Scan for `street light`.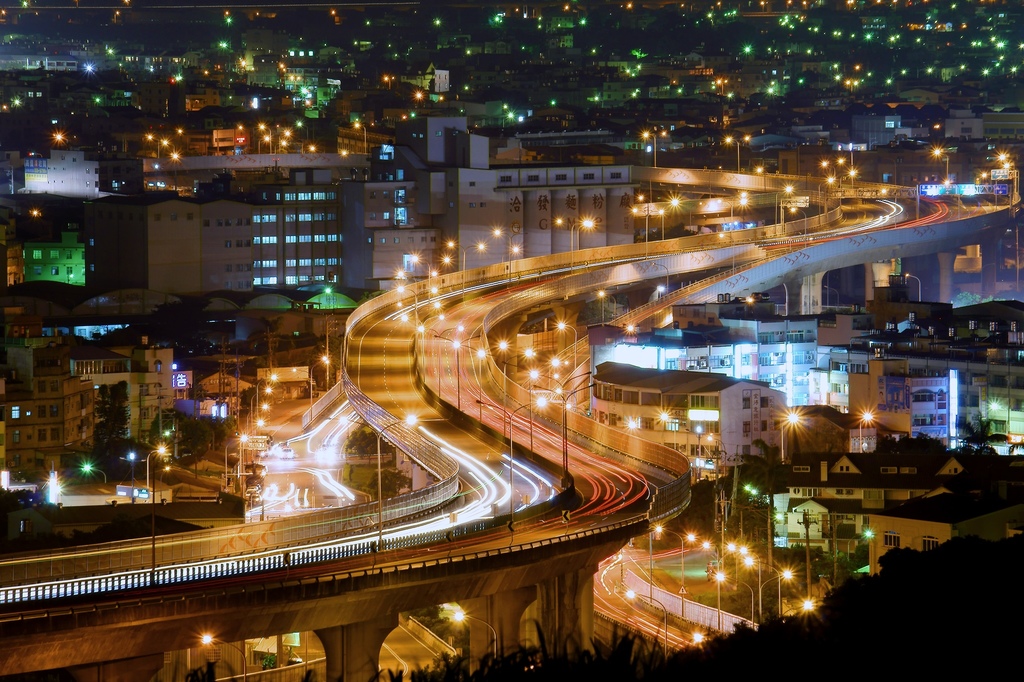
Scan result: {"x1": 928, "y1": 148, "x2": 950, "y2": 178}.
